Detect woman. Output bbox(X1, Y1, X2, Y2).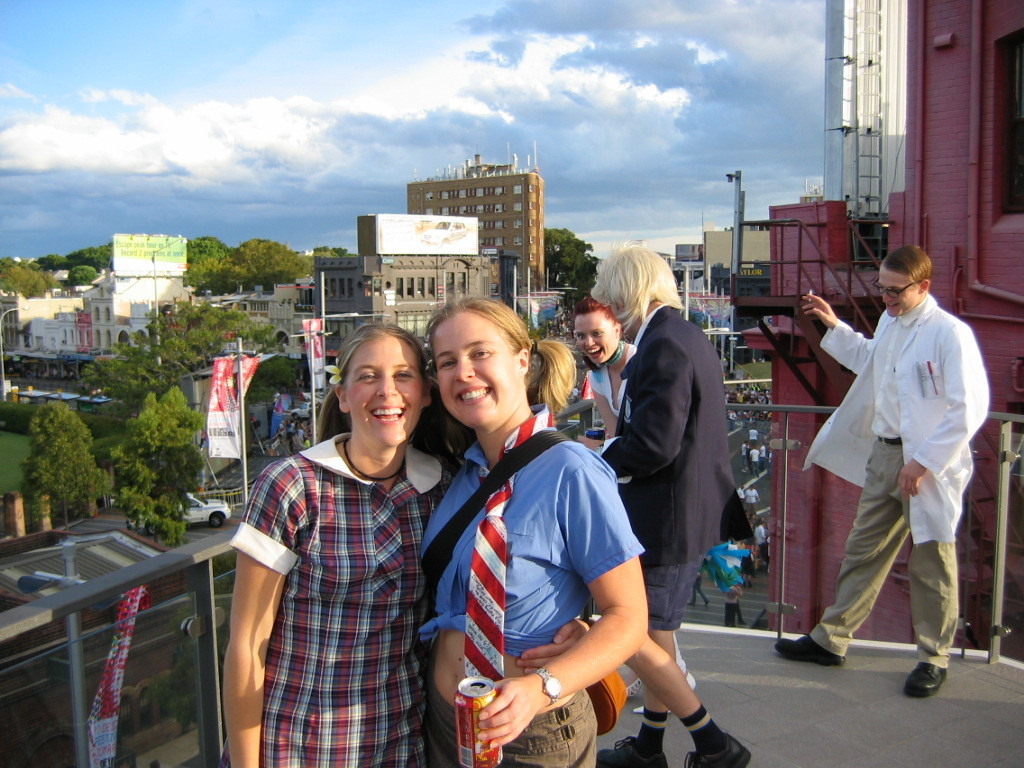
bbox(226, 309, 461, 764).
